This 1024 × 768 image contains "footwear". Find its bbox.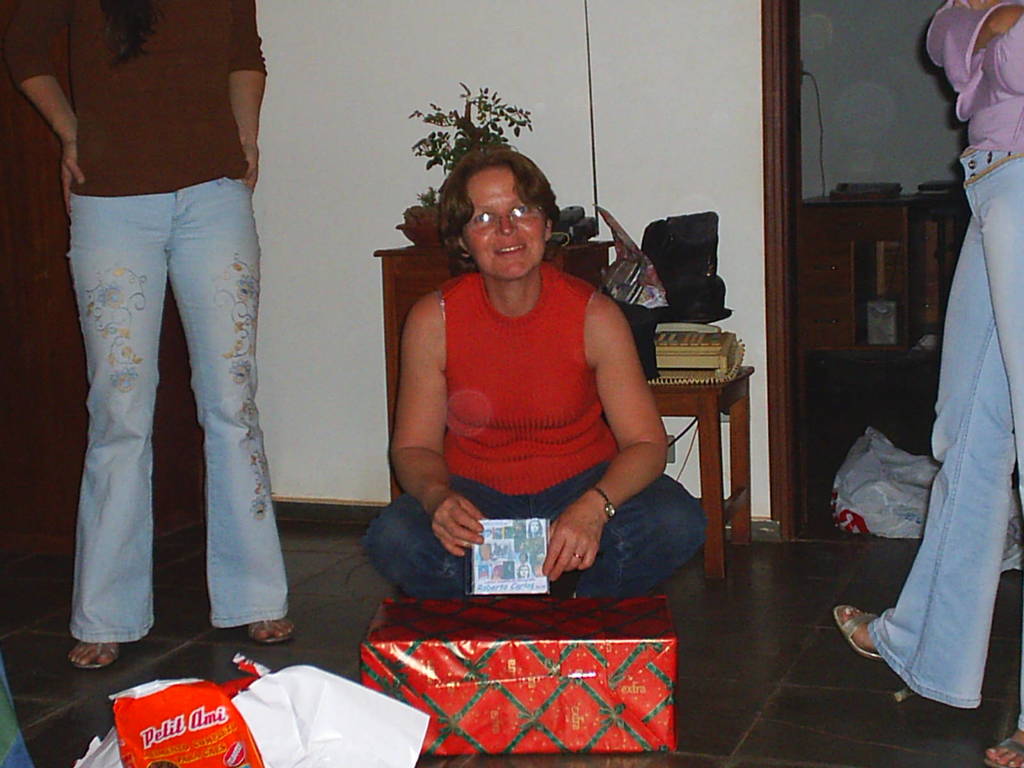
77,639,116,673.
